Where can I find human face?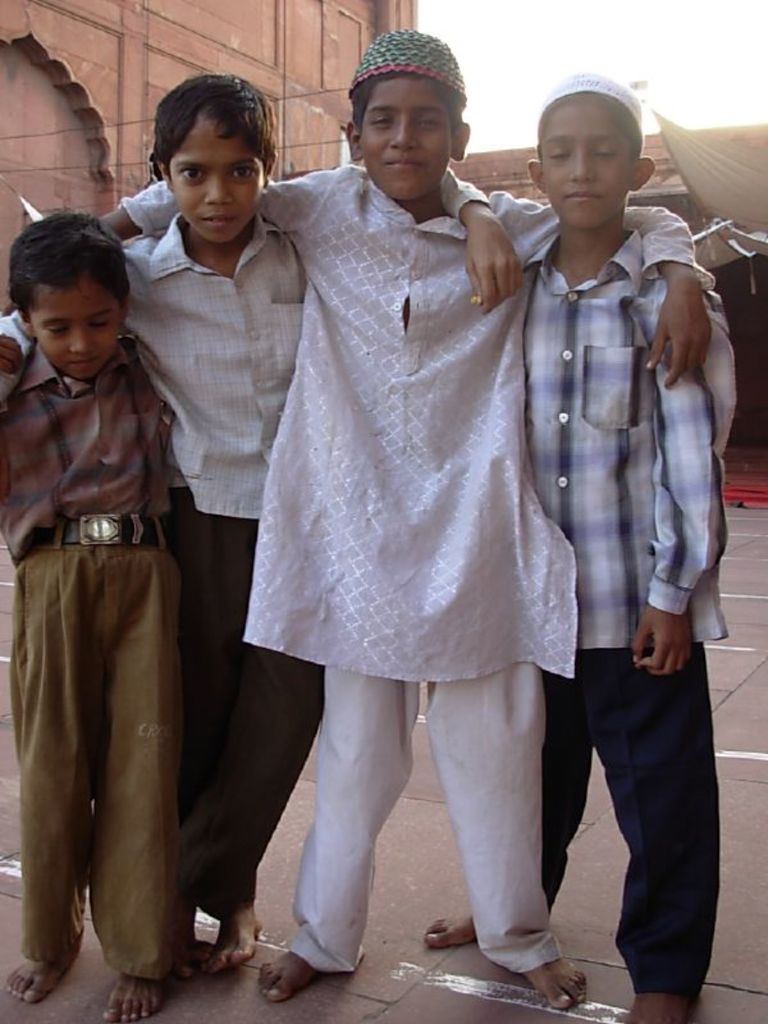
You can find it at 28/278/127/374.
